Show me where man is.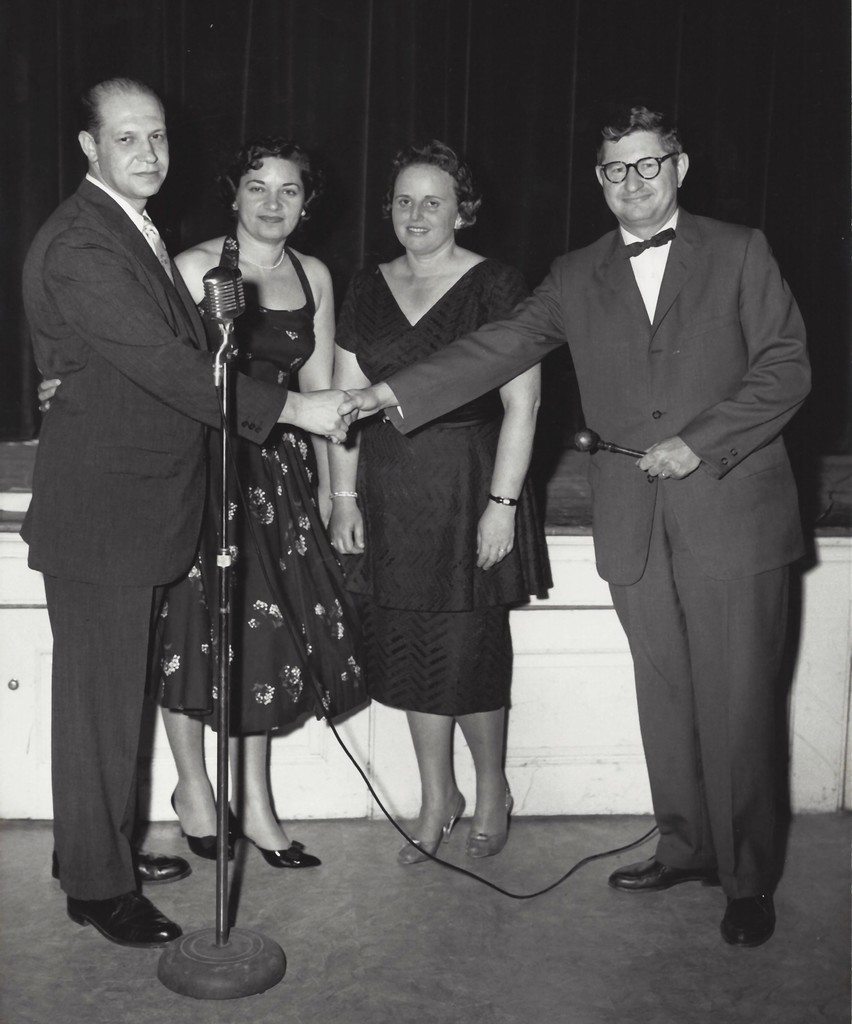
man is at box=[19, 72, 360, 952].
